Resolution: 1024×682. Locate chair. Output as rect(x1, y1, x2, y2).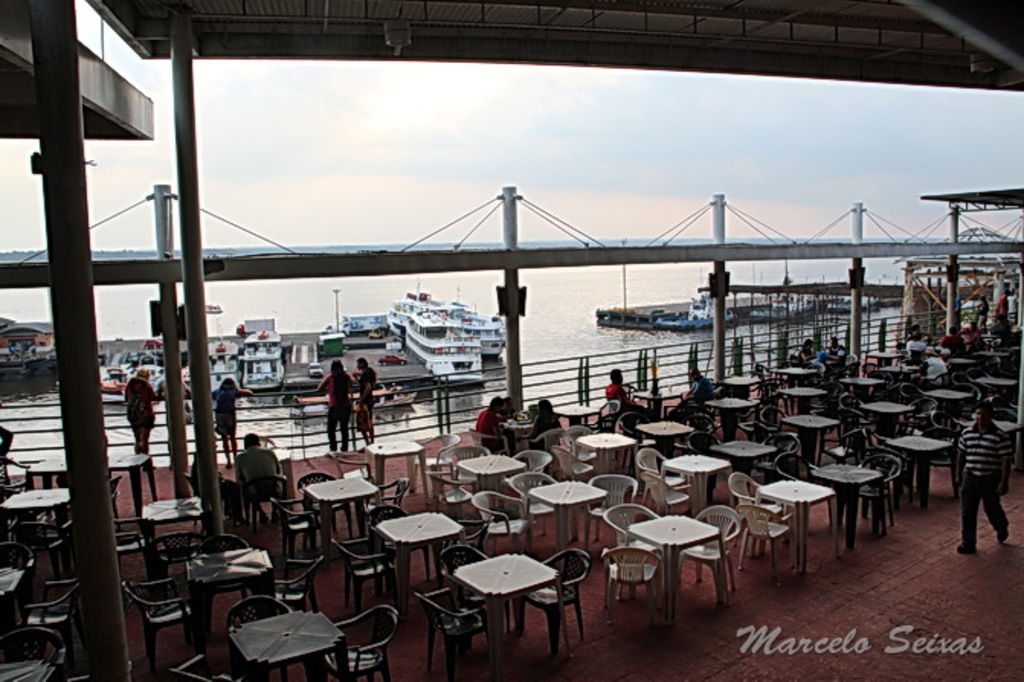
rect(777, 452, 830, 525).
